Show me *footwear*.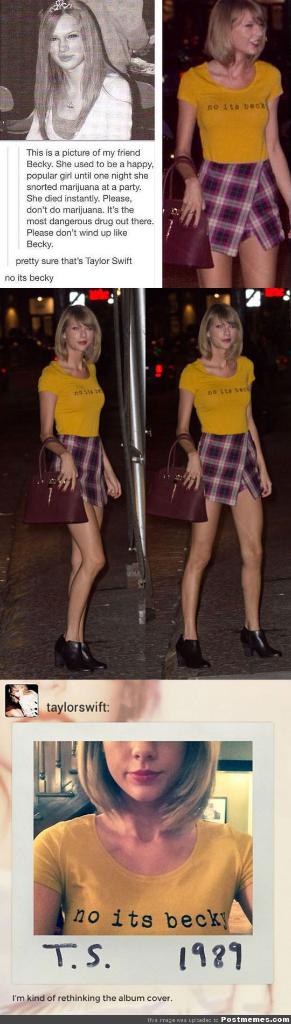
*footwear* is here: [173, 634, 210, 670].
